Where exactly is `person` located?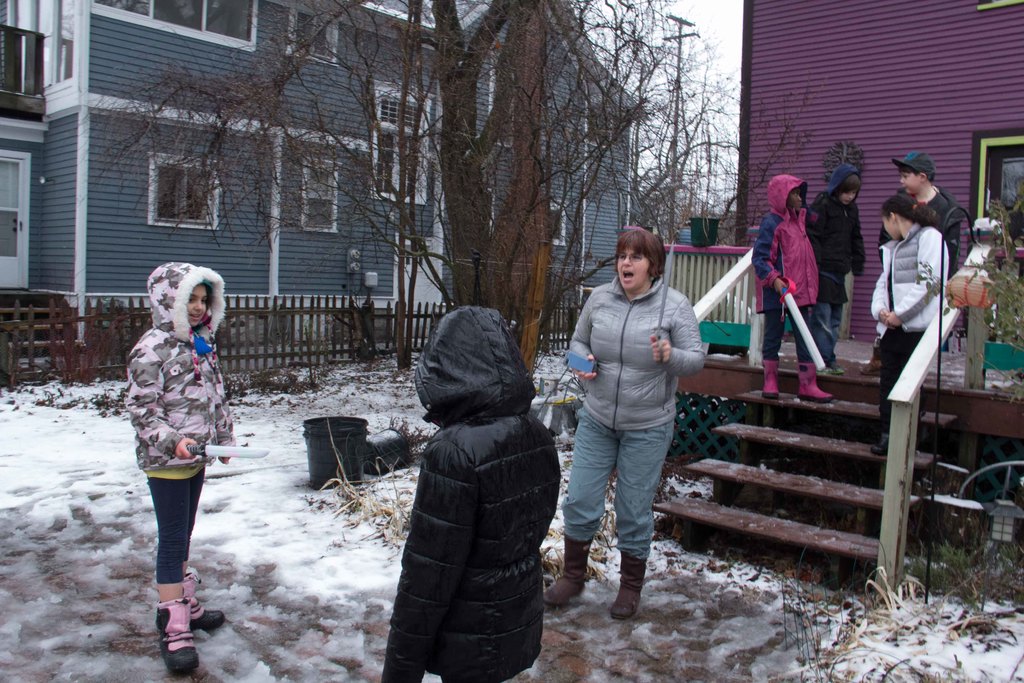
Its bounding box is (left=545, top=224, right=708, bottom=623).
